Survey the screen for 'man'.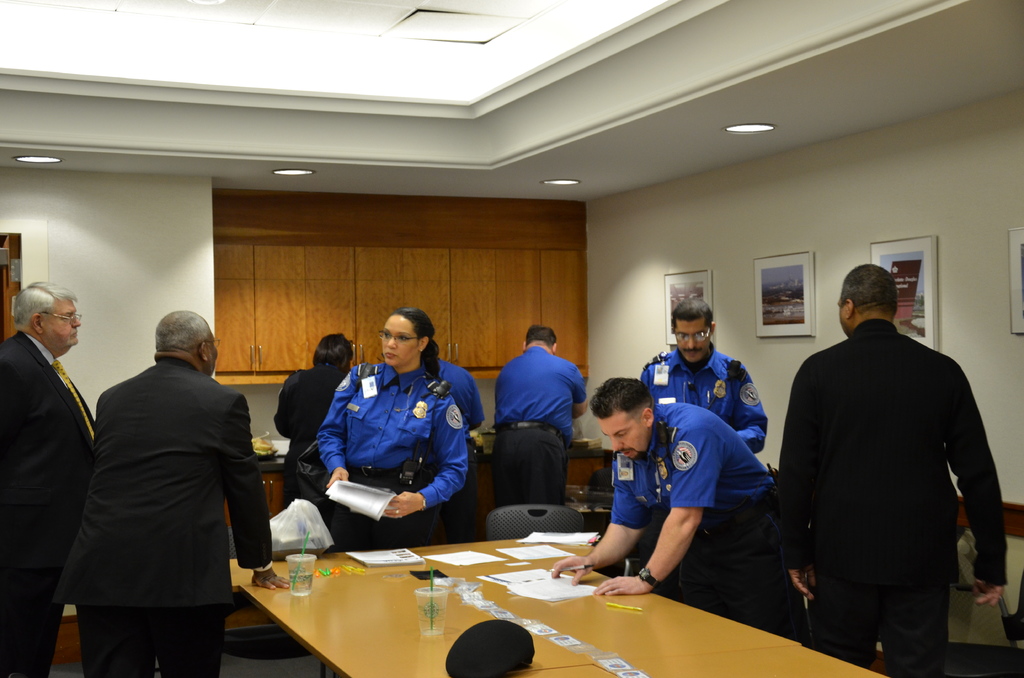
Survey found: [x1=640, y1=295, x2=767, y2=454].
